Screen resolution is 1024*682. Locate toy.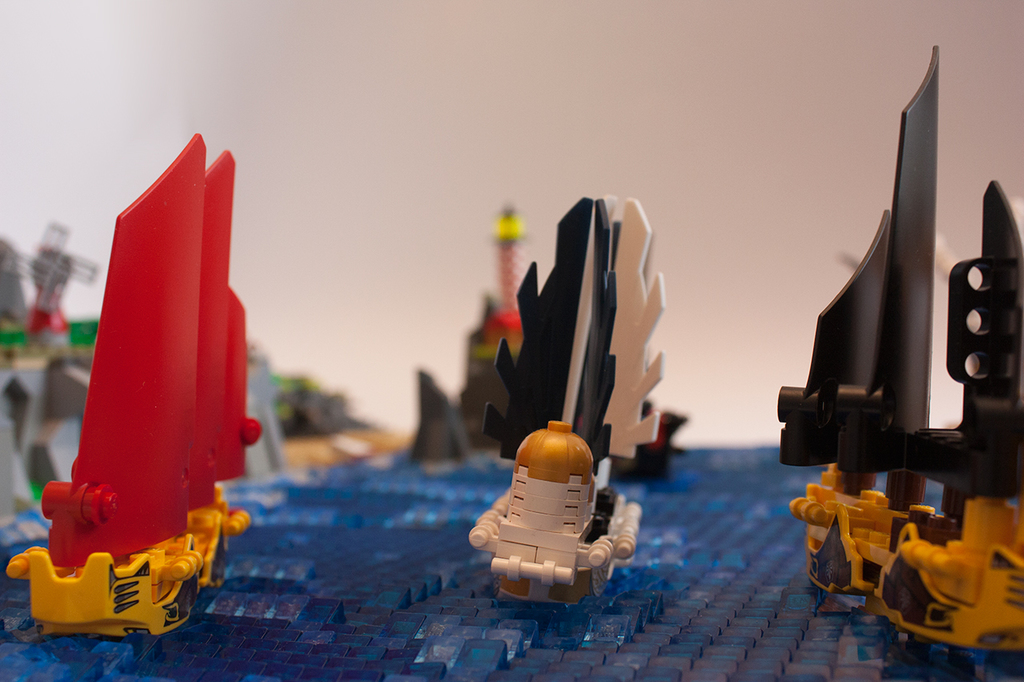
select_region(413, 202, 526, 461).
